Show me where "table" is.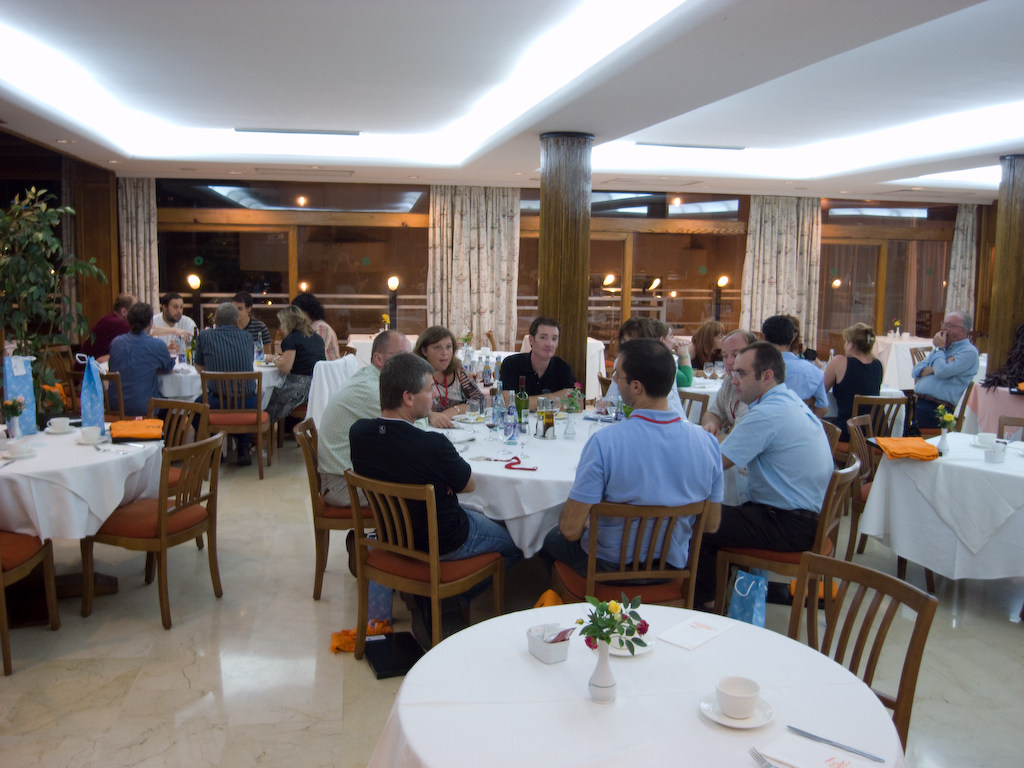
"table" is at bbox=[856, 431, 1023, 597].
